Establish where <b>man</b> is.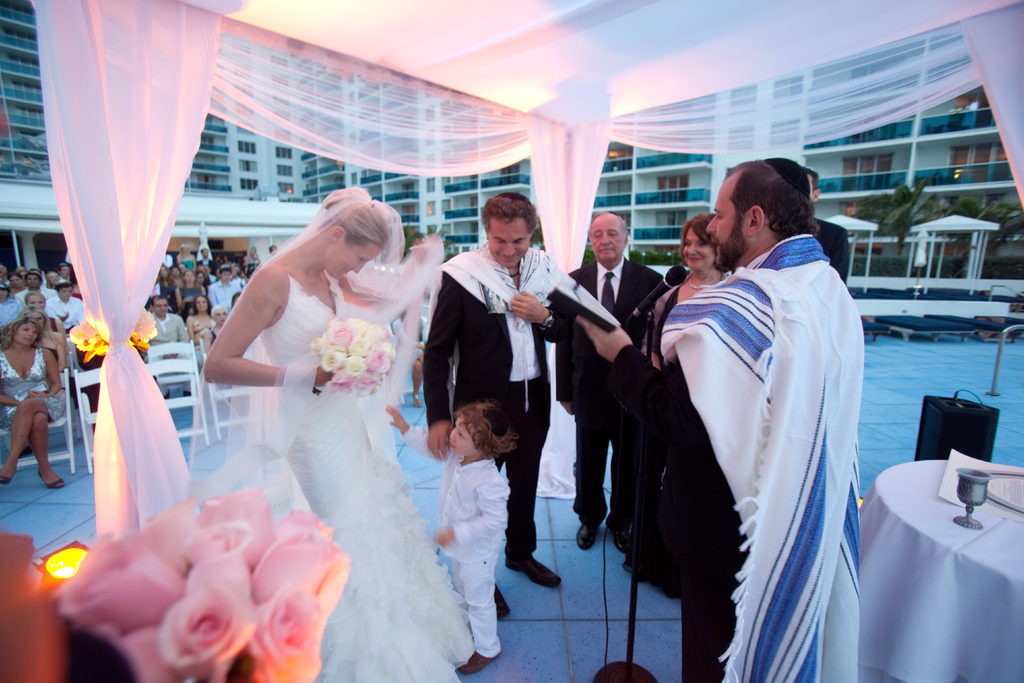
Established at [44, 278, 86, 324].
